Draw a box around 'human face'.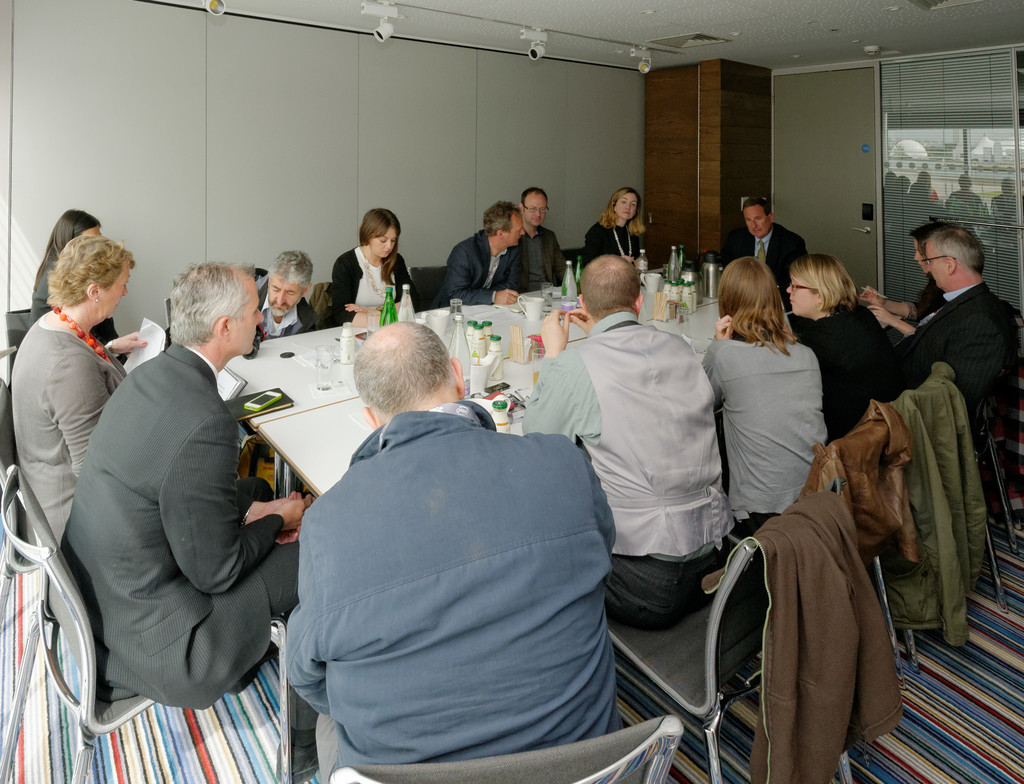
99:263:131:320.
